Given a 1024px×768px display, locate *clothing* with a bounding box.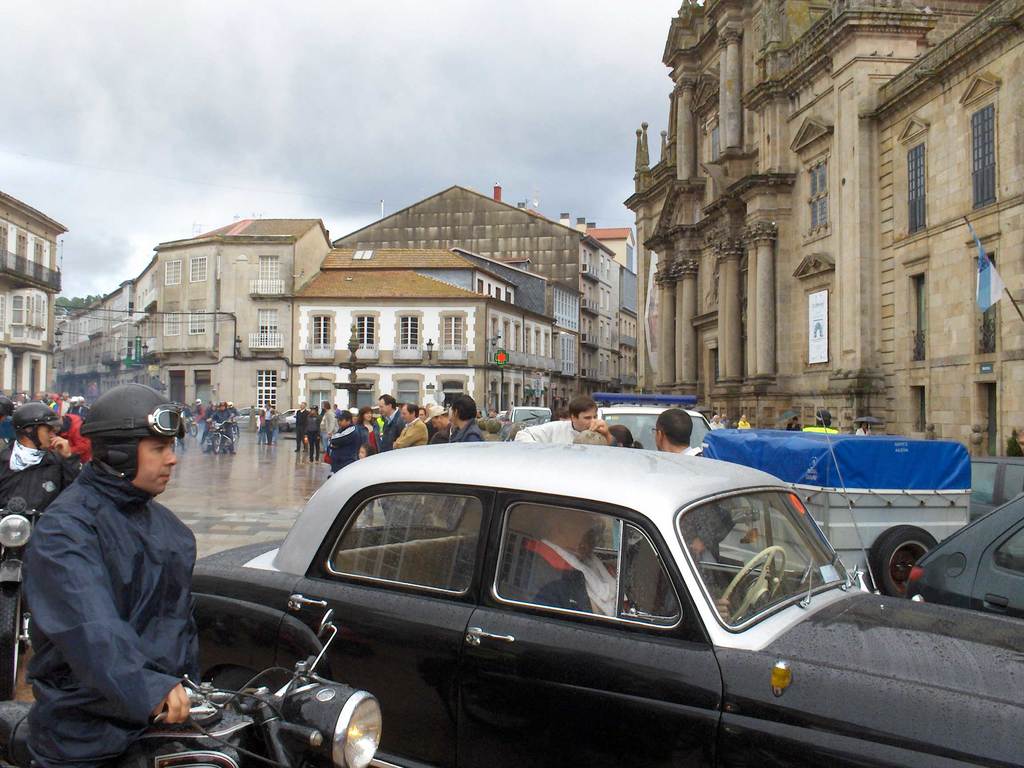
Located: 0:435:73:516.
